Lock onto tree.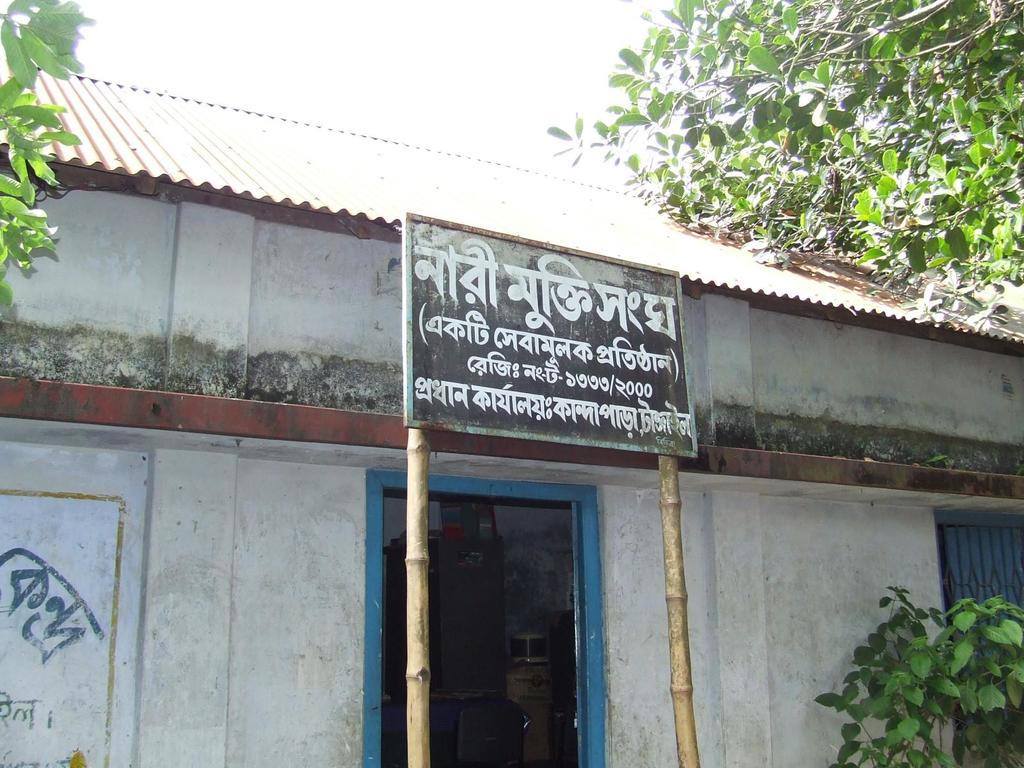
Locked: [left=0, top=0, right=102, bottom=318].
